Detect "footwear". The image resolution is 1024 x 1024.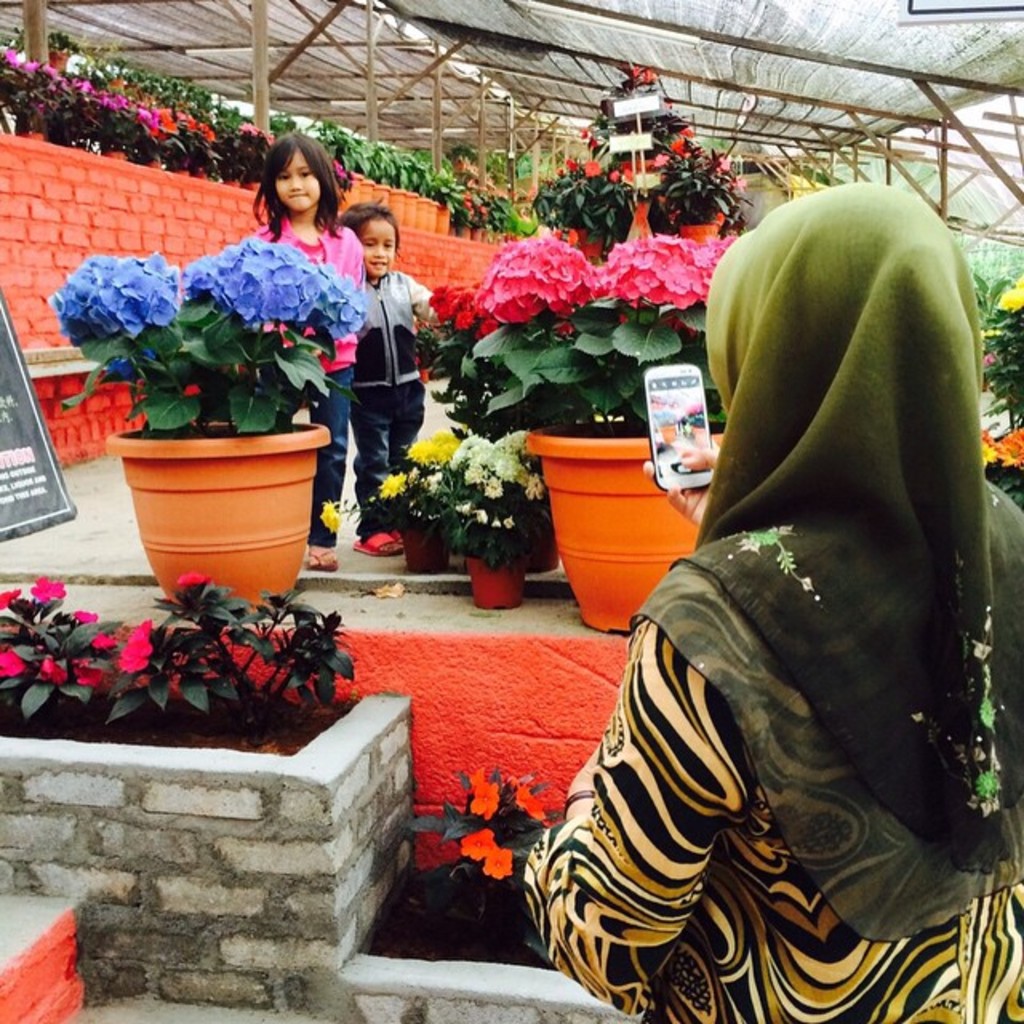
[350,530,403,560].
